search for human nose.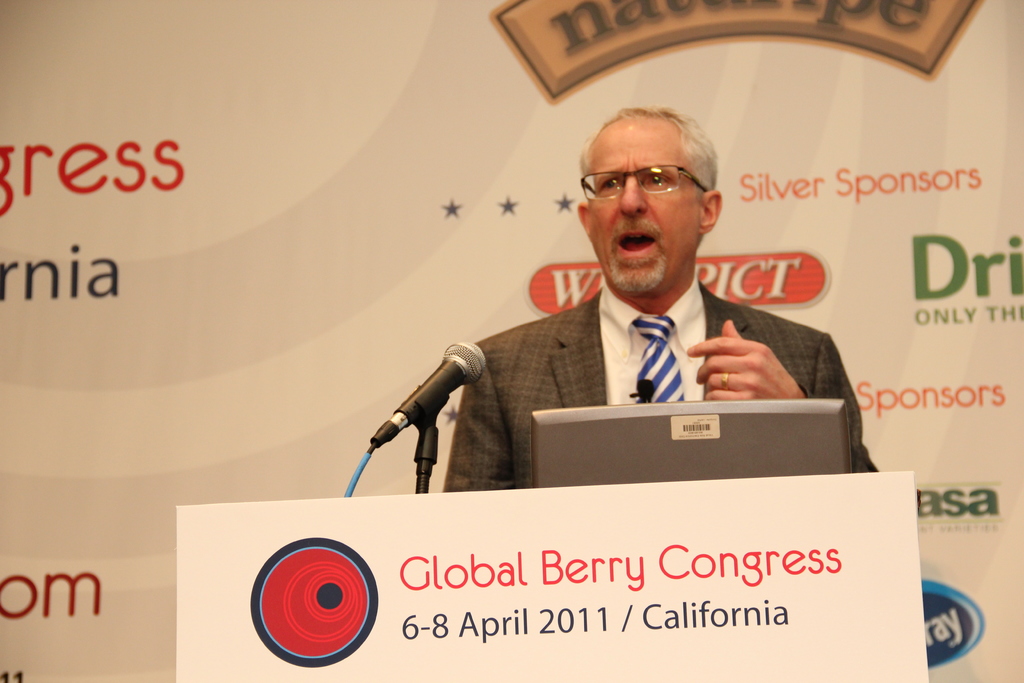
Found at 619 177 645 215.
